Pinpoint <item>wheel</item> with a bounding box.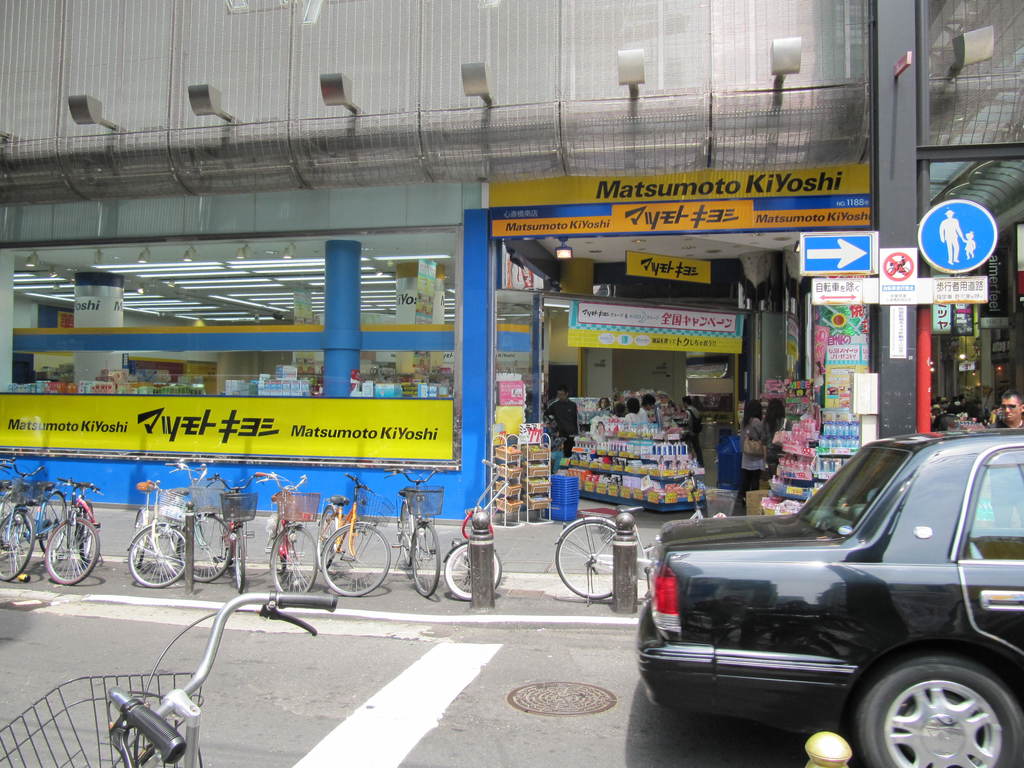
554, 519, 621, 598.
